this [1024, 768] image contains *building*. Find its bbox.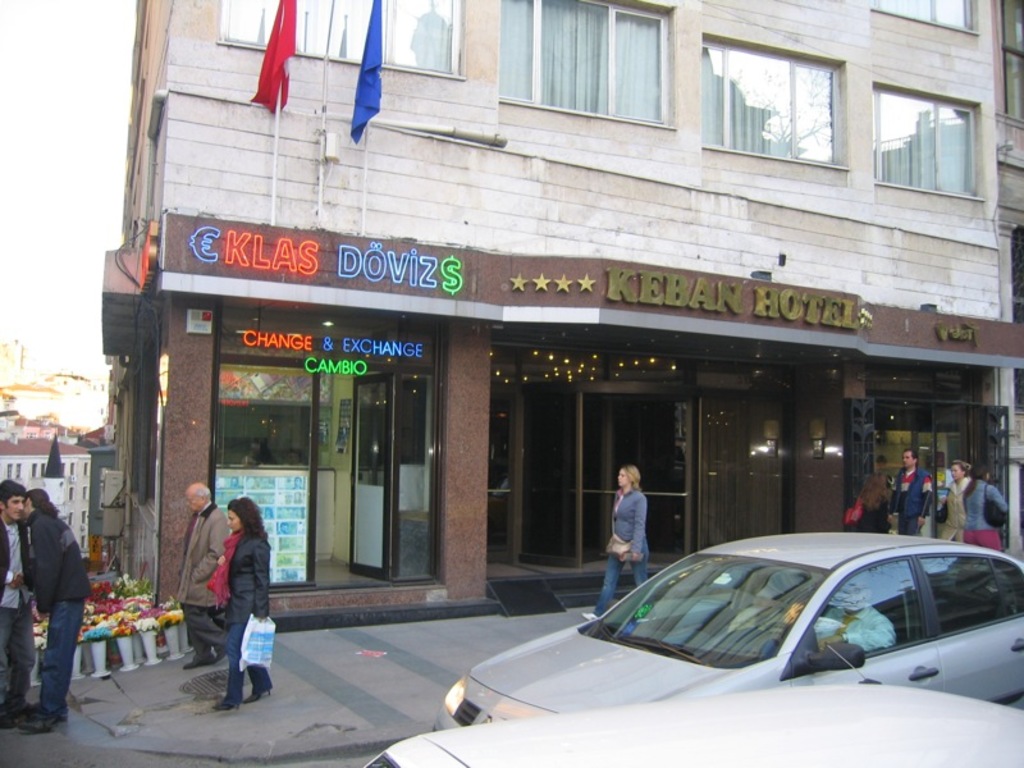
<box>101,0,1023,621</box>.
